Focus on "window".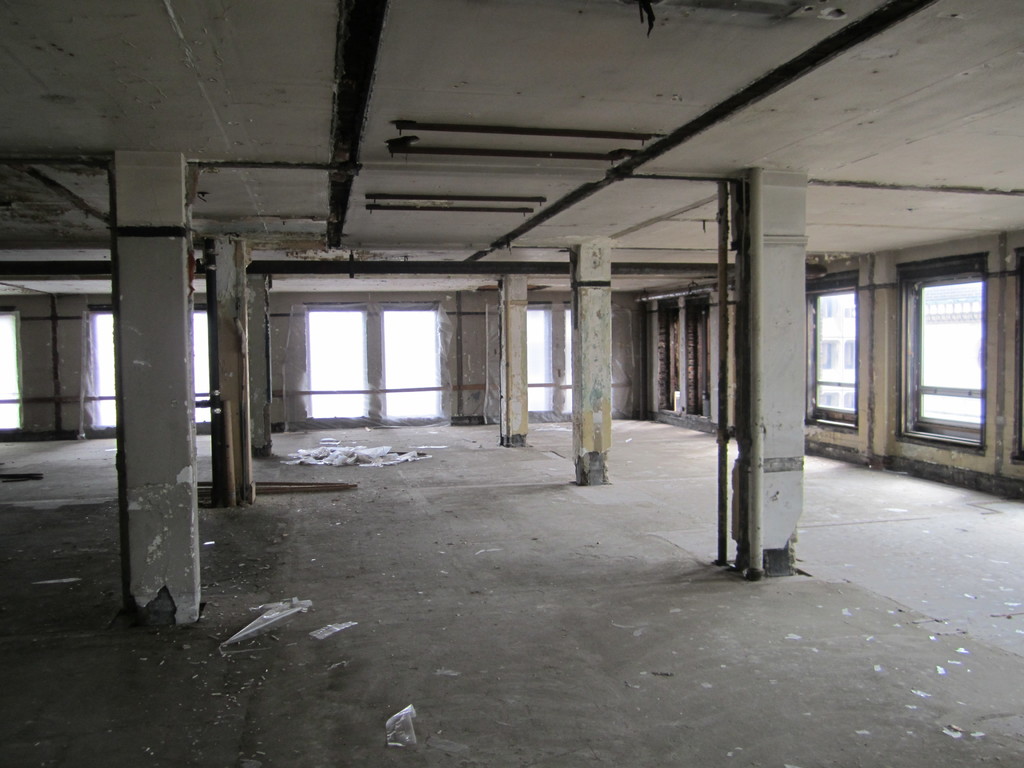
Focused at (left=0, top=304, right=26, bottom=431).
